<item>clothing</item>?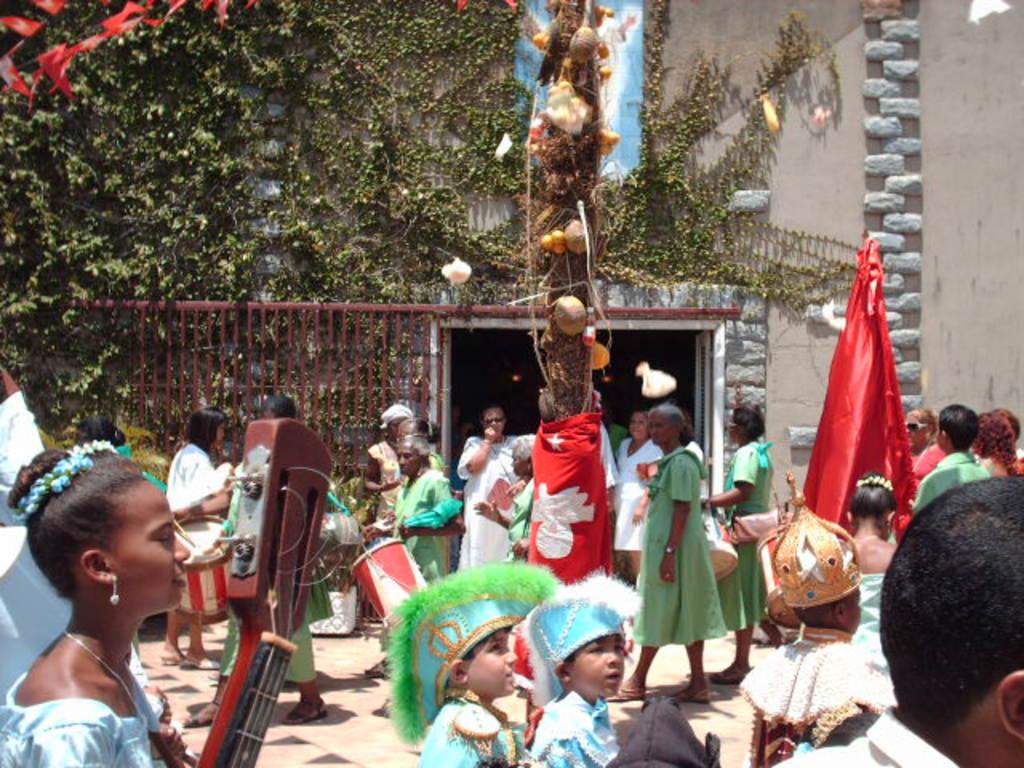
locate(534, 685, 622, 766)
